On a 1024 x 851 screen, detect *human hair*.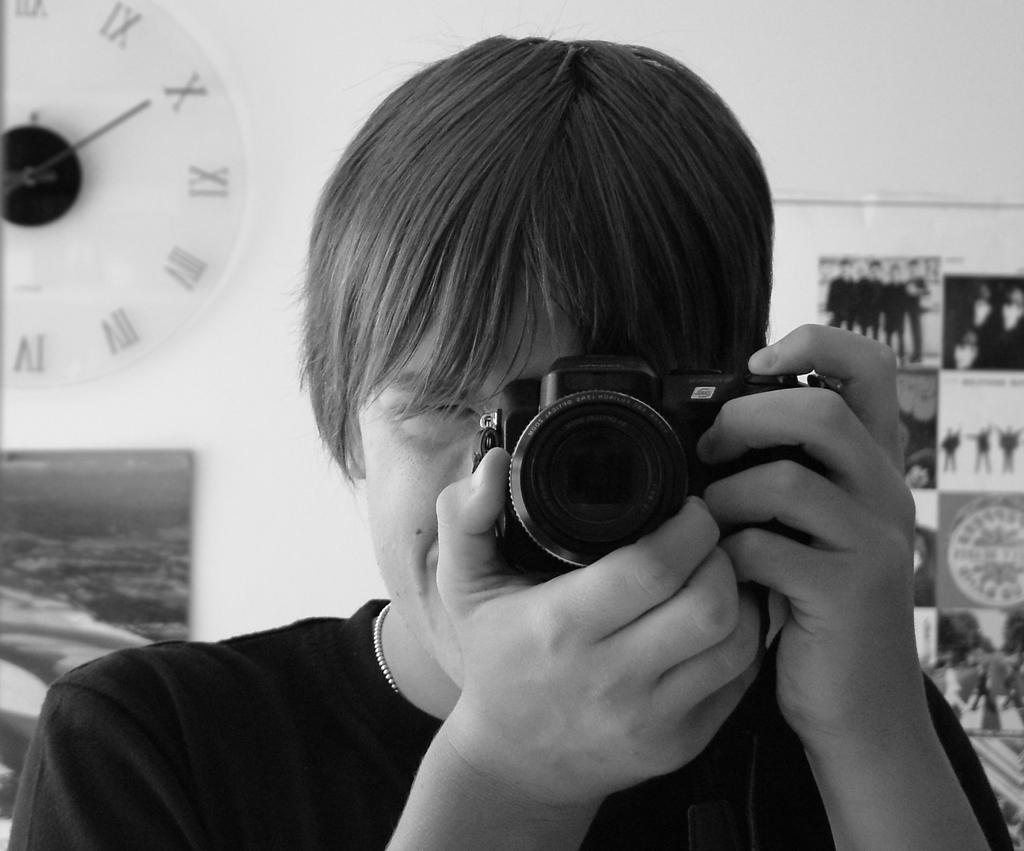
bbox=(266, 54, 766, 489).
